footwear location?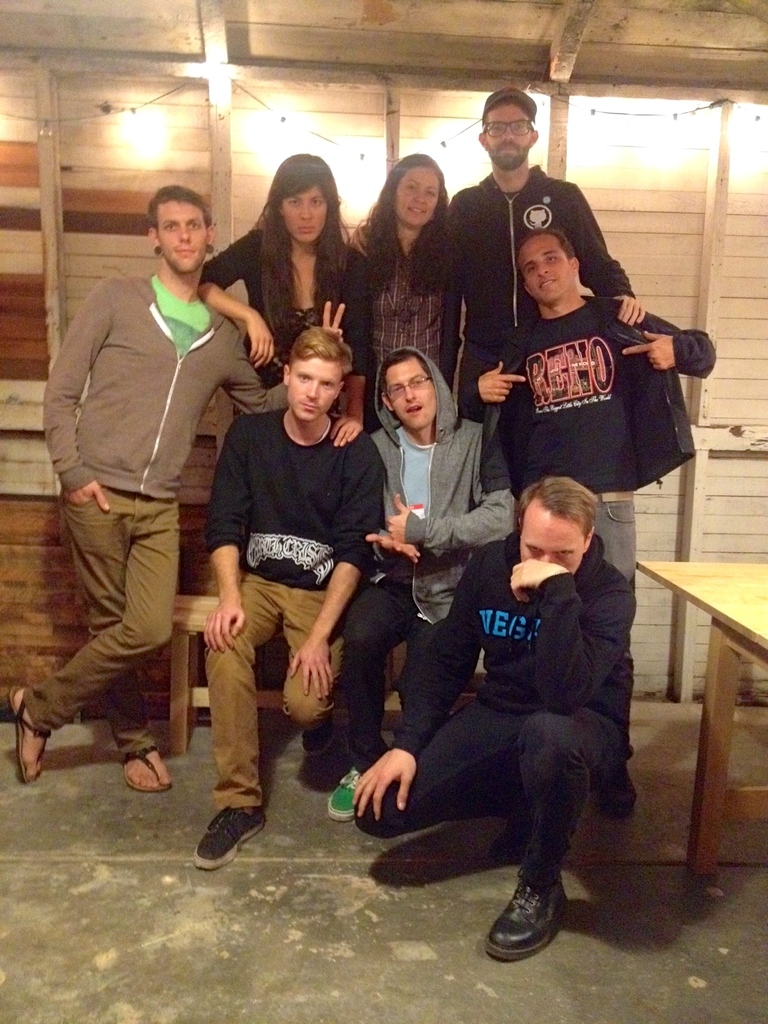
{"left": 322, "top": 762, "right": 357, "bottom": 816}
